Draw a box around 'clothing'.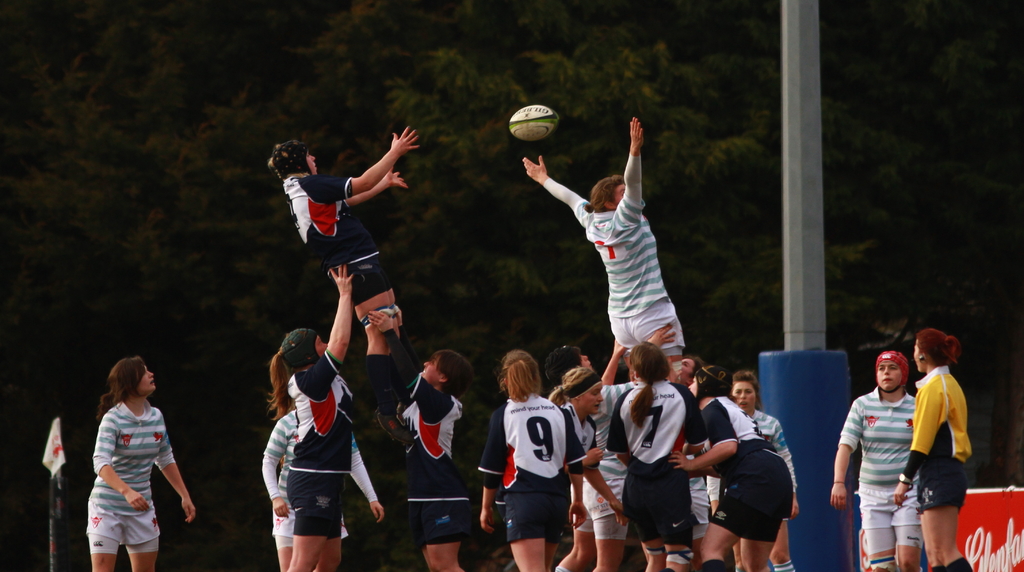
(left=897, top=361, right=972, bottom=514).
